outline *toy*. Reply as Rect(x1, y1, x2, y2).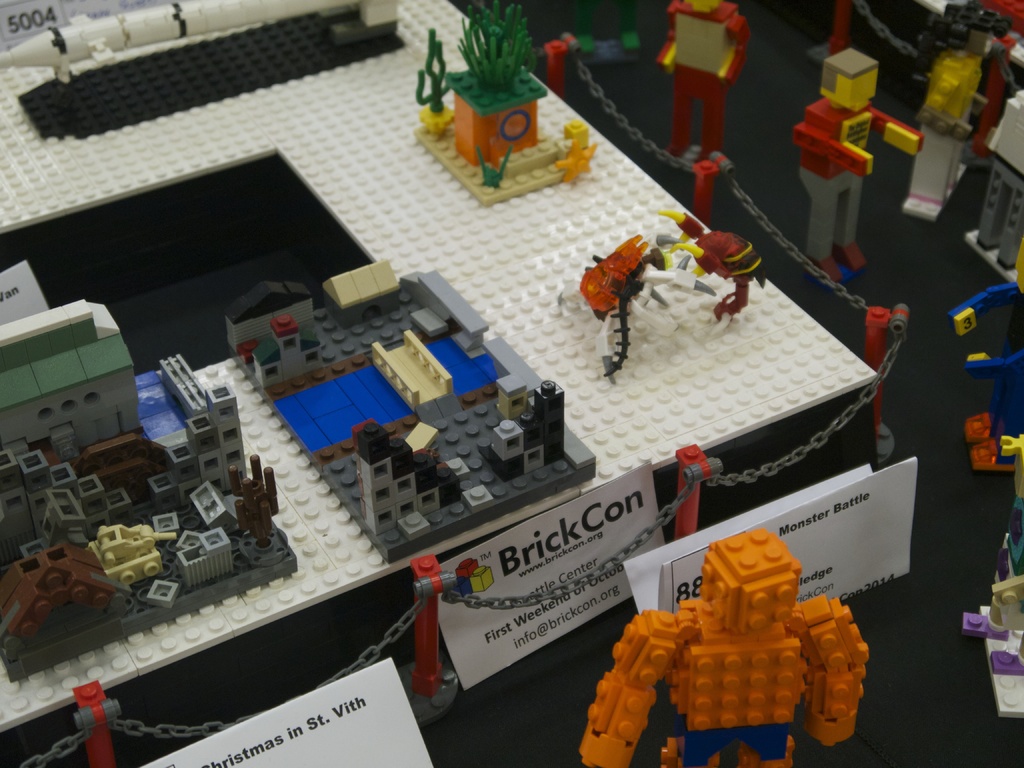
Rect(977, 441, 1007, 470).
